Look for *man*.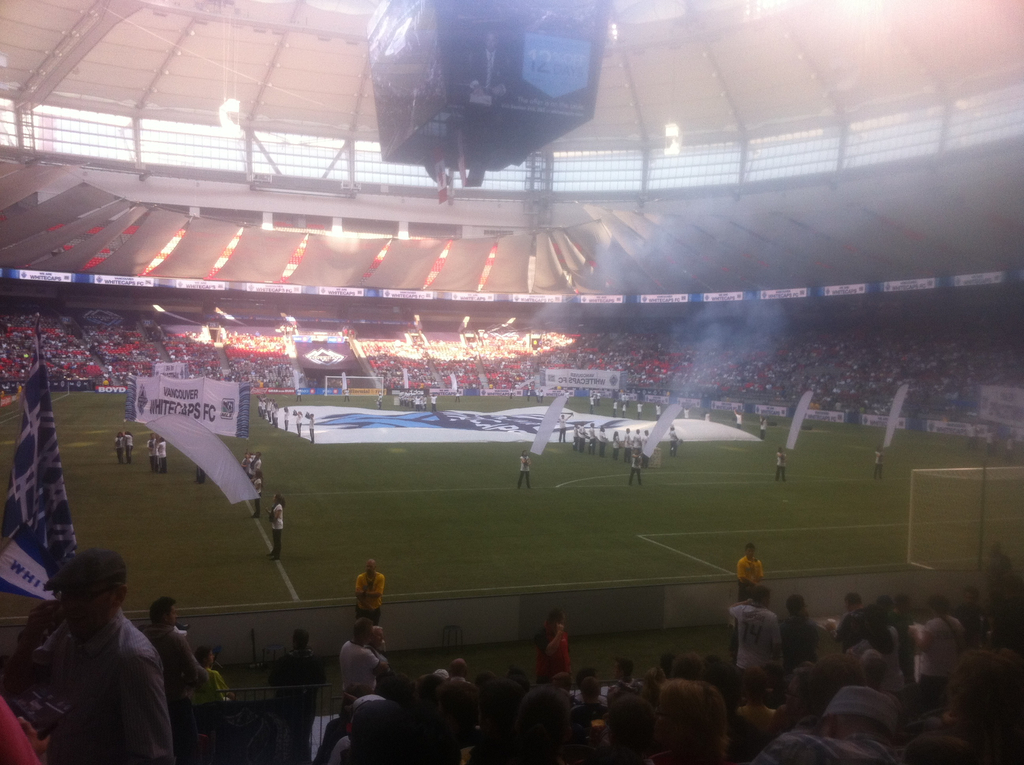
Found: 588 423 596 455.
